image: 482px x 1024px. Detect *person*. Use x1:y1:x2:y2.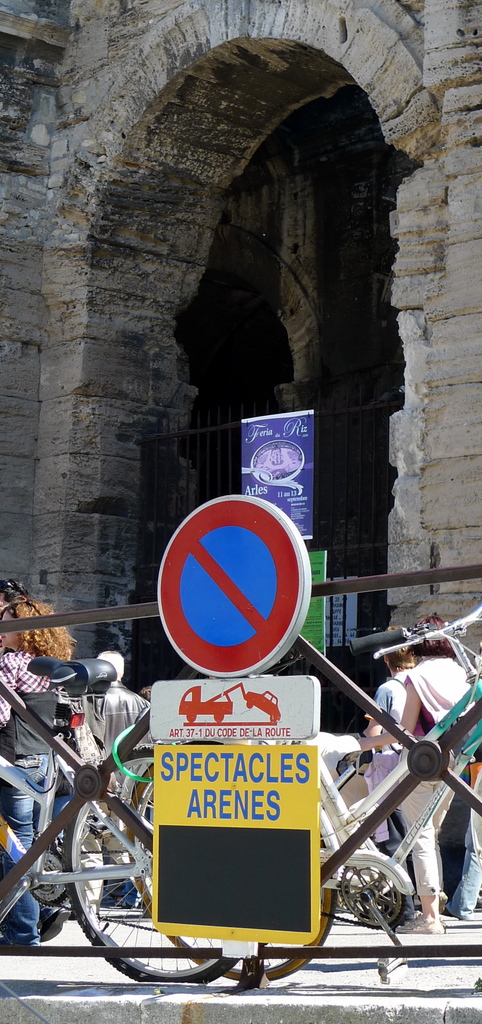
76:638:149:918.
